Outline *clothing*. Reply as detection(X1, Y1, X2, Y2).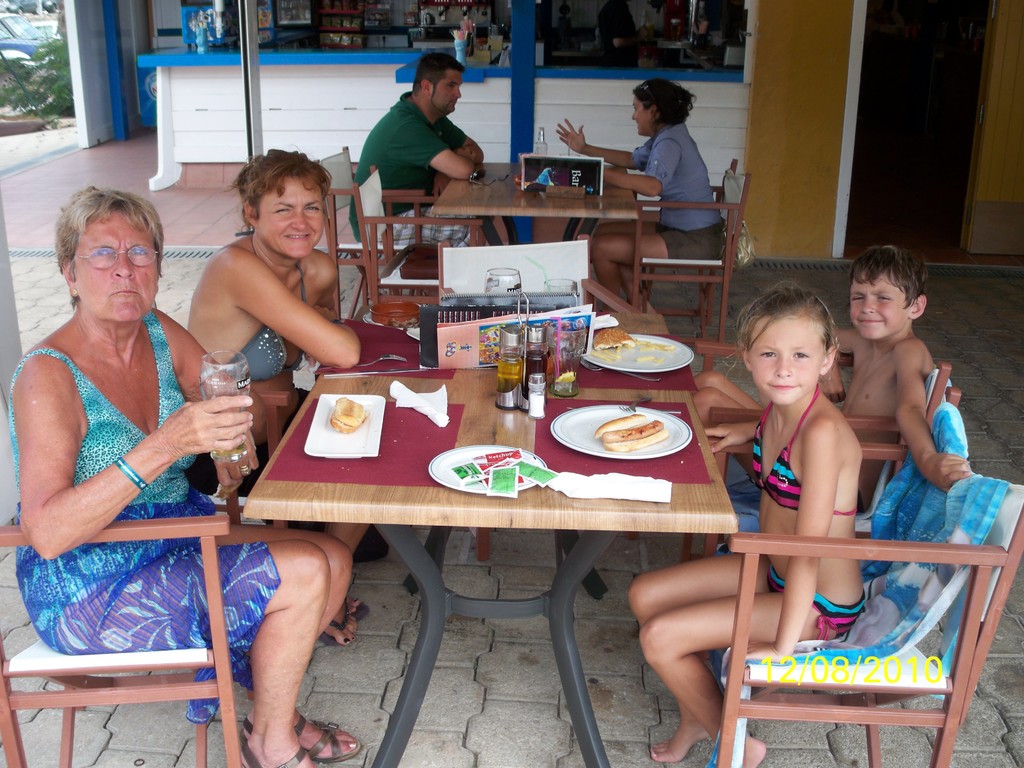
detection(769, 555, 870, 659).
